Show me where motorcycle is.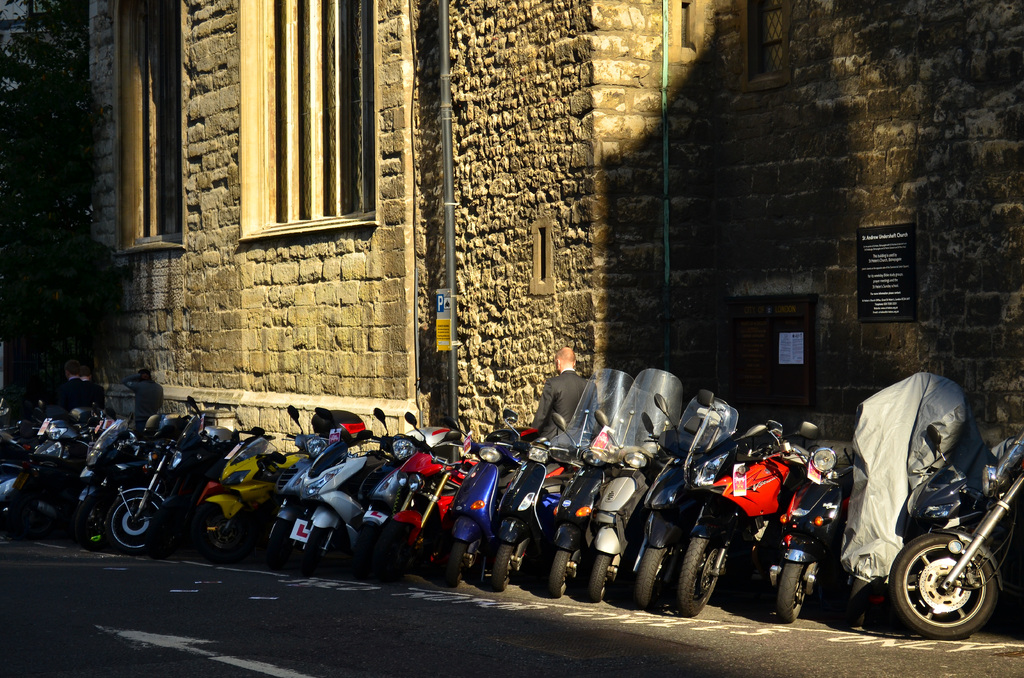
motorcycle is at 892/442/1023/639.
